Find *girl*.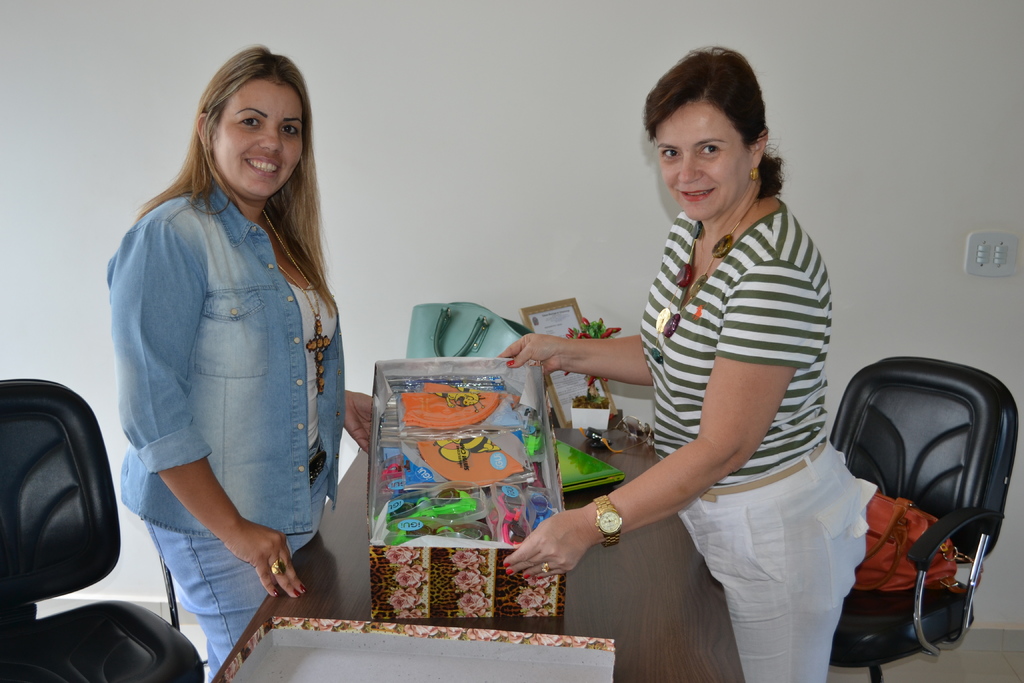
498:45:876:676.
